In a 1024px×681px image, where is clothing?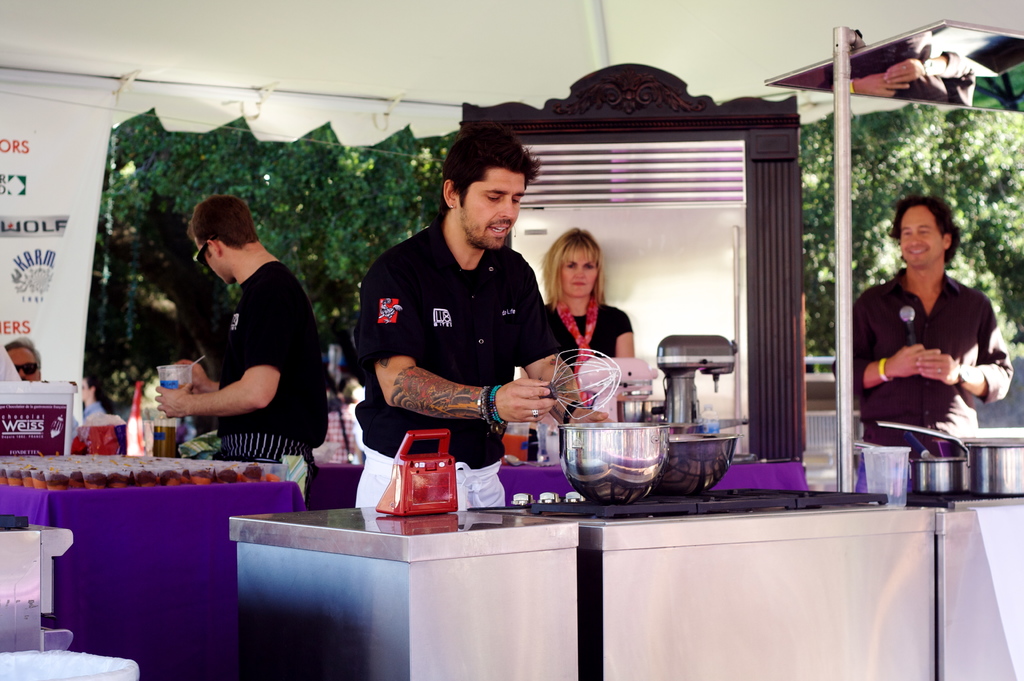
<region>326, 404, 361, 463</region>.
